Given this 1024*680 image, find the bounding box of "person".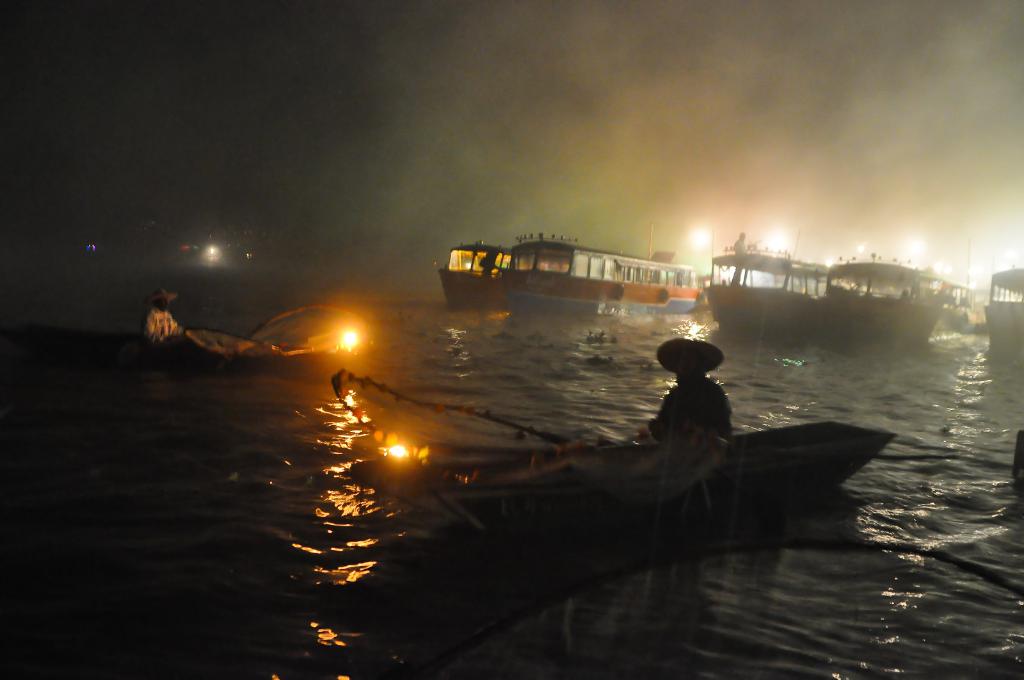
detection(726, 225, 749, 286).
